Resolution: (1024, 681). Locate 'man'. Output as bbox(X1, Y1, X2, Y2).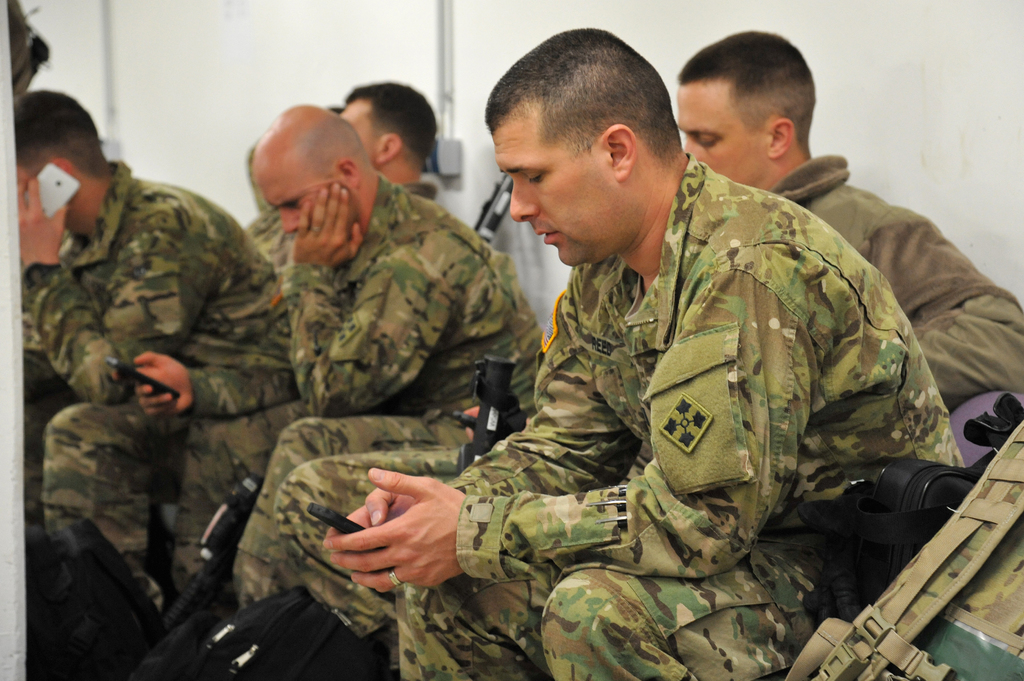
bbox(678, 31, 1023, 413).
